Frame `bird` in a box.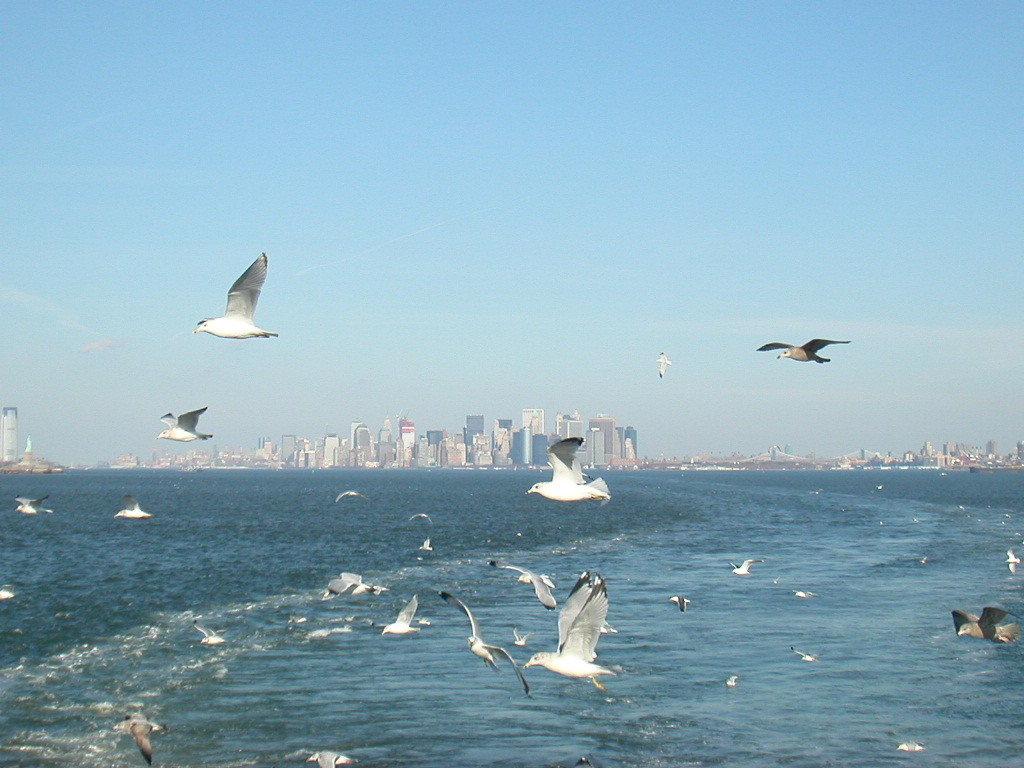
region(669, 595, 697, 615).
